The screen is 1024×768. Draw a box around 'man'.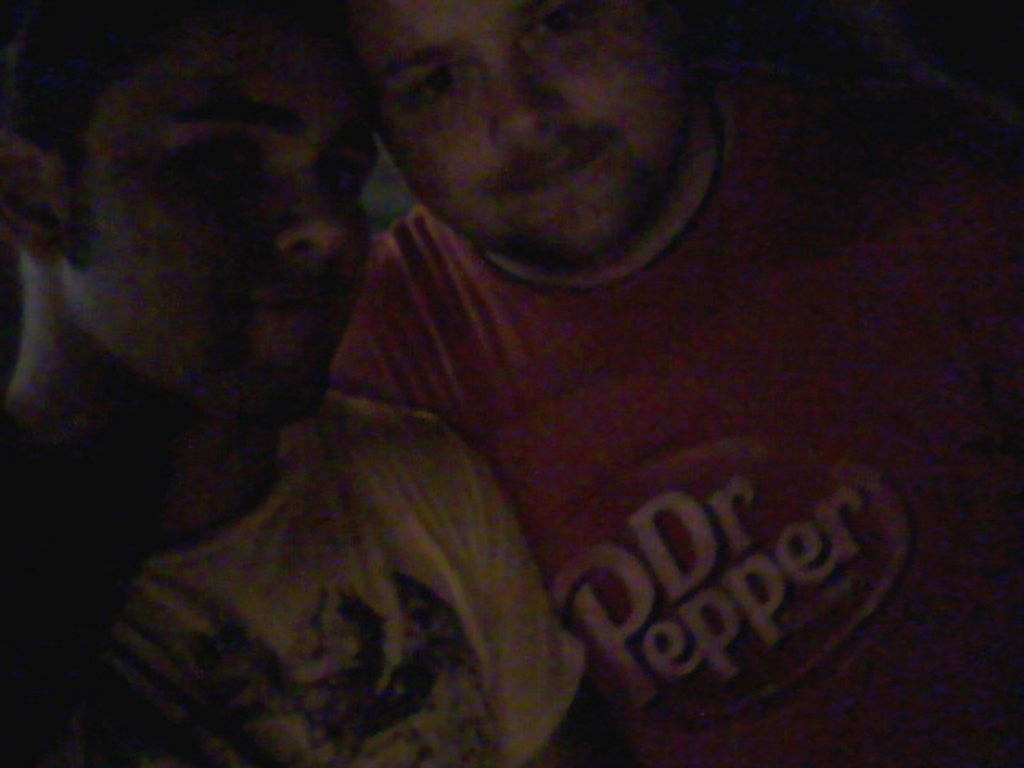
select_region(0, 0, 624, 766).
